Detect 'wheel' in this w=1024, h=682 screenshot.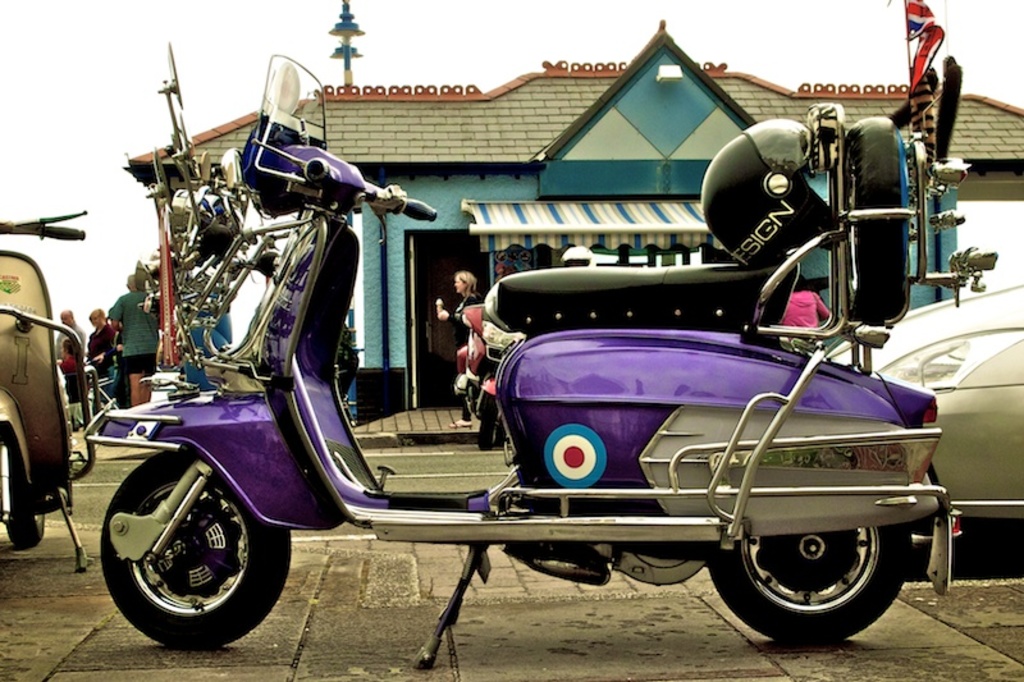
Detection: (x1=99, y1=448, x2=293, y2=656).
